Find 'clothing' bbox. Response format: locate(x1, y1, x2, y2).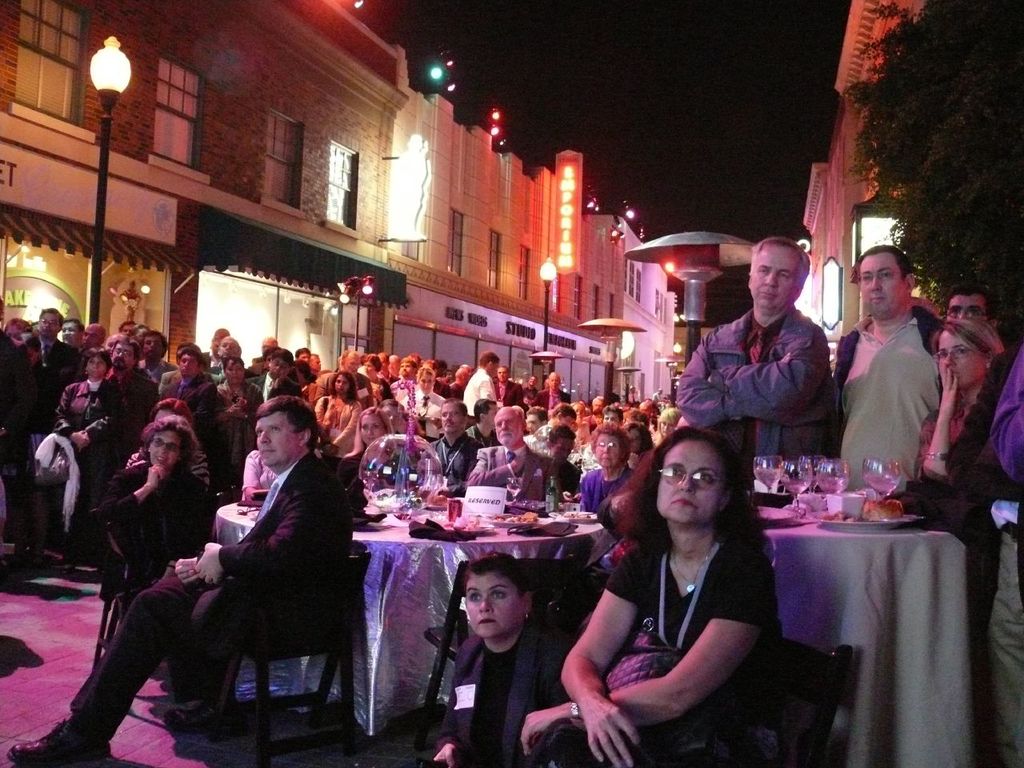
locate(677, 304, 845, 450).
